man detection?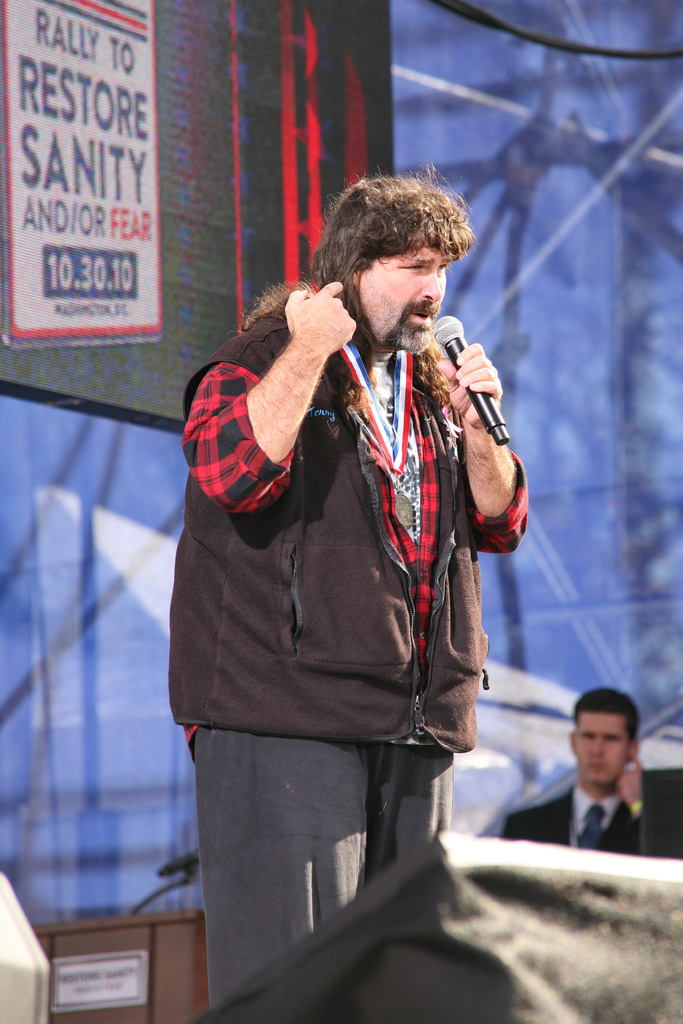
(485,681,677,861)
